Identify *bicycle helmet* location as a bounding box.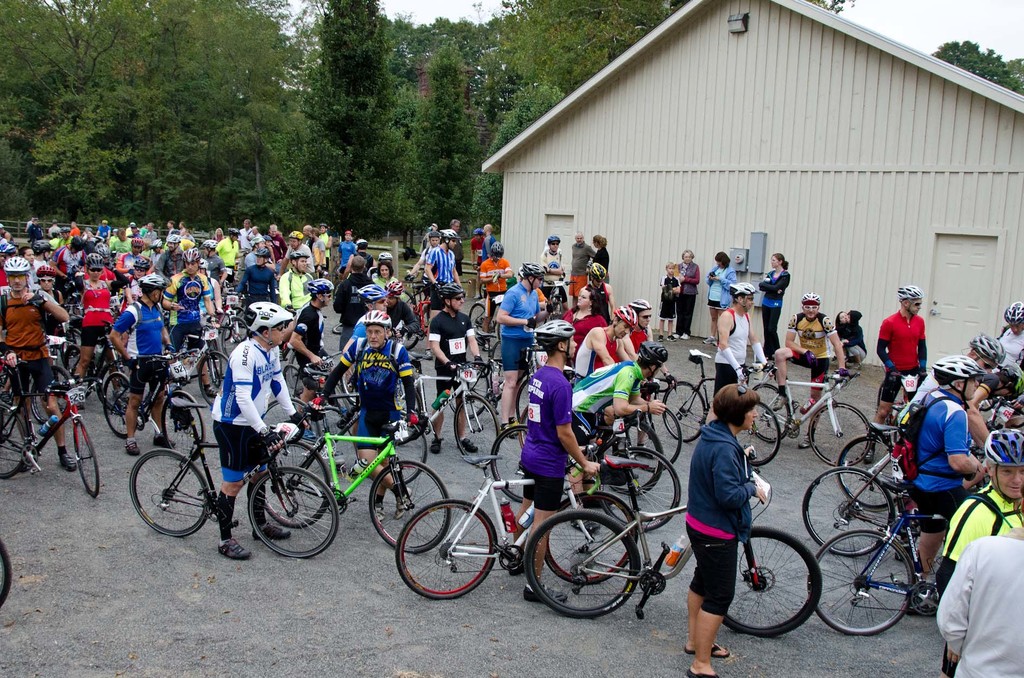
[x1=381, y1=280, x2=403, y2=295].
